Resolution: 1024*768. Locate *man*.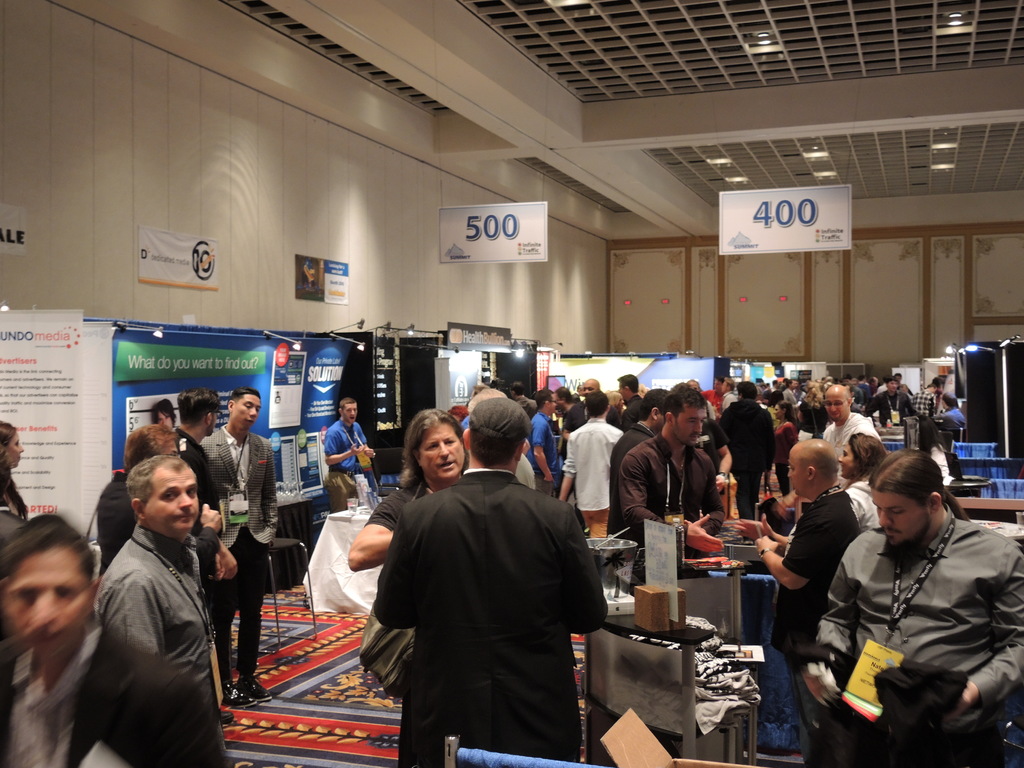
(323,381,602,758).
